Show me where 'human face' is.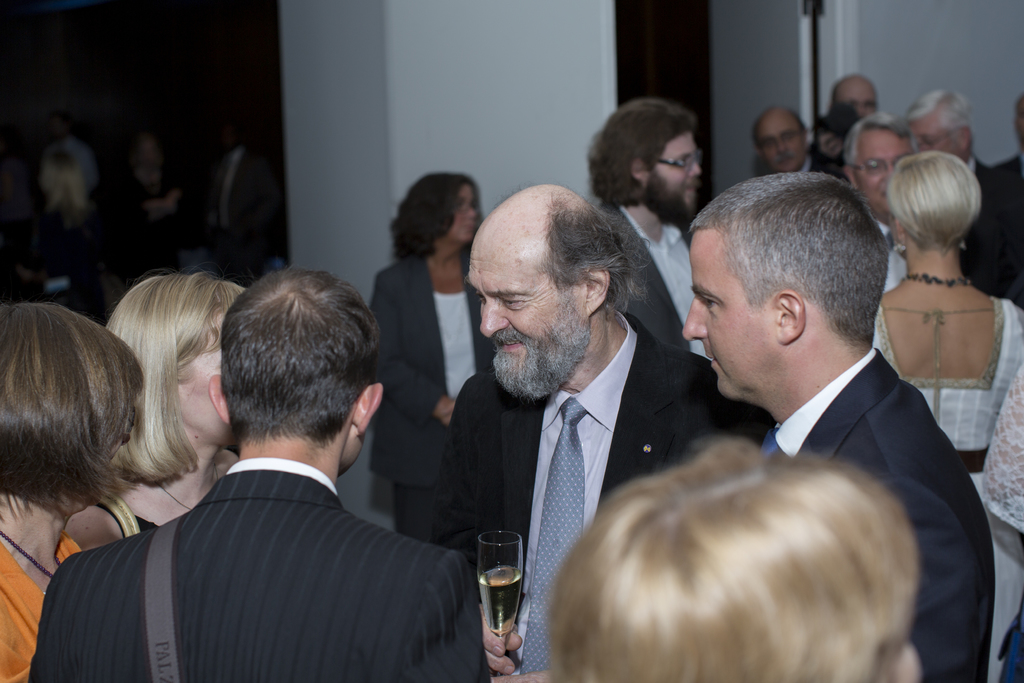
'human face' is at 756/110/806/174.
